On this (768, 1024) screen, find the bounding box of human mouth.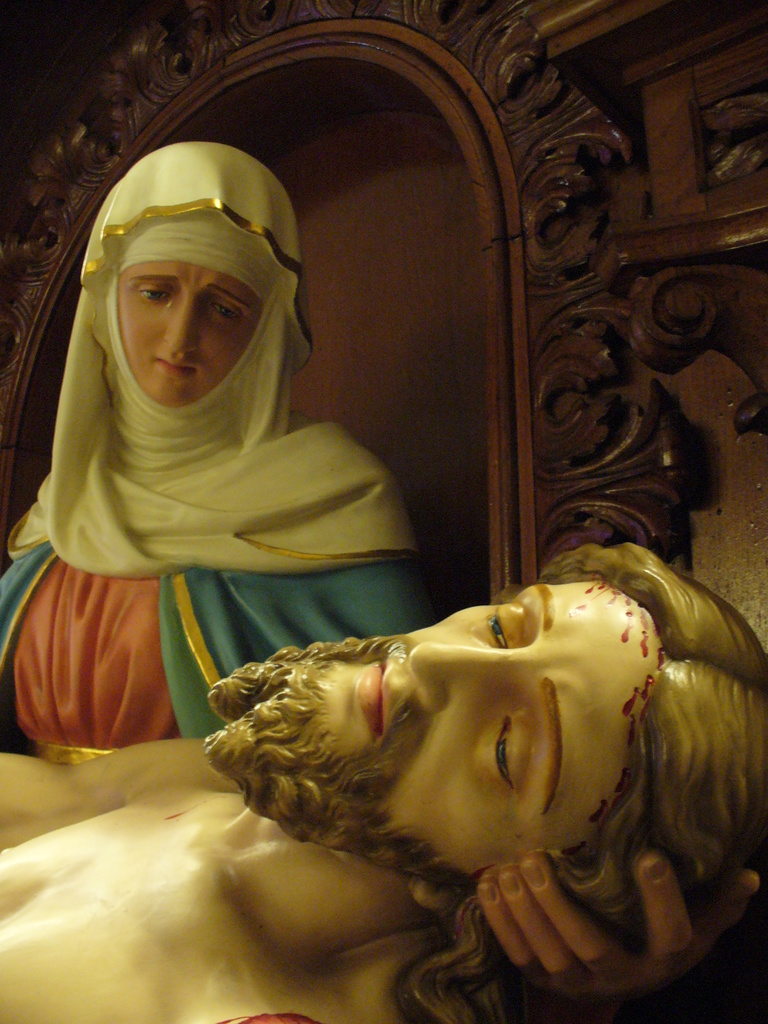
Bounding box: bbox=[152, 354, 202, 378].
